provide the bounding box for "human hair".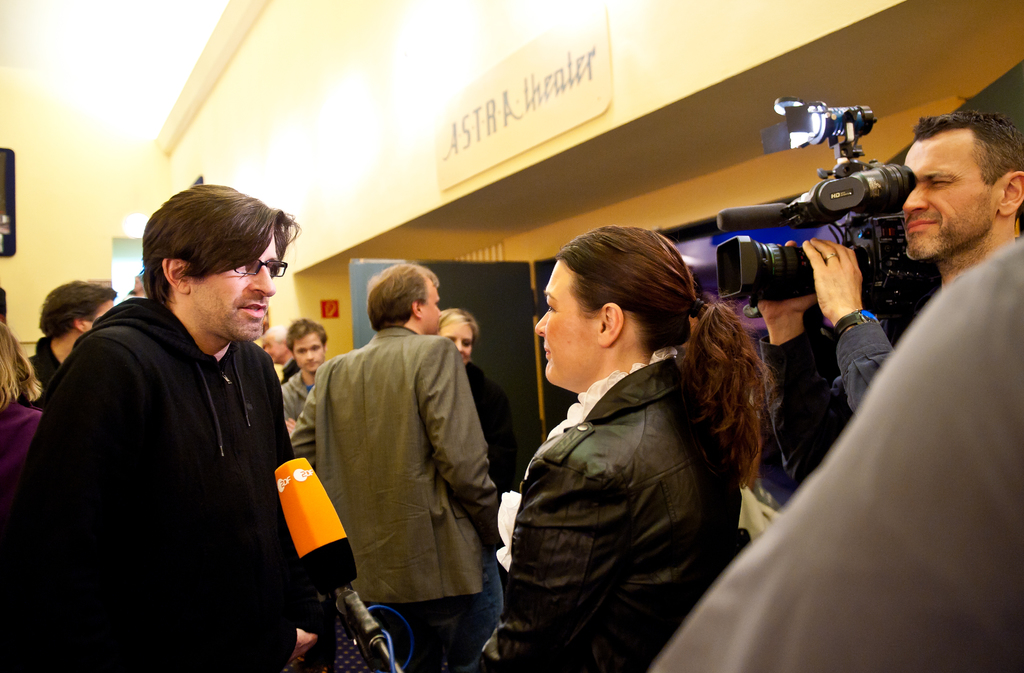
432 308 473 336.
